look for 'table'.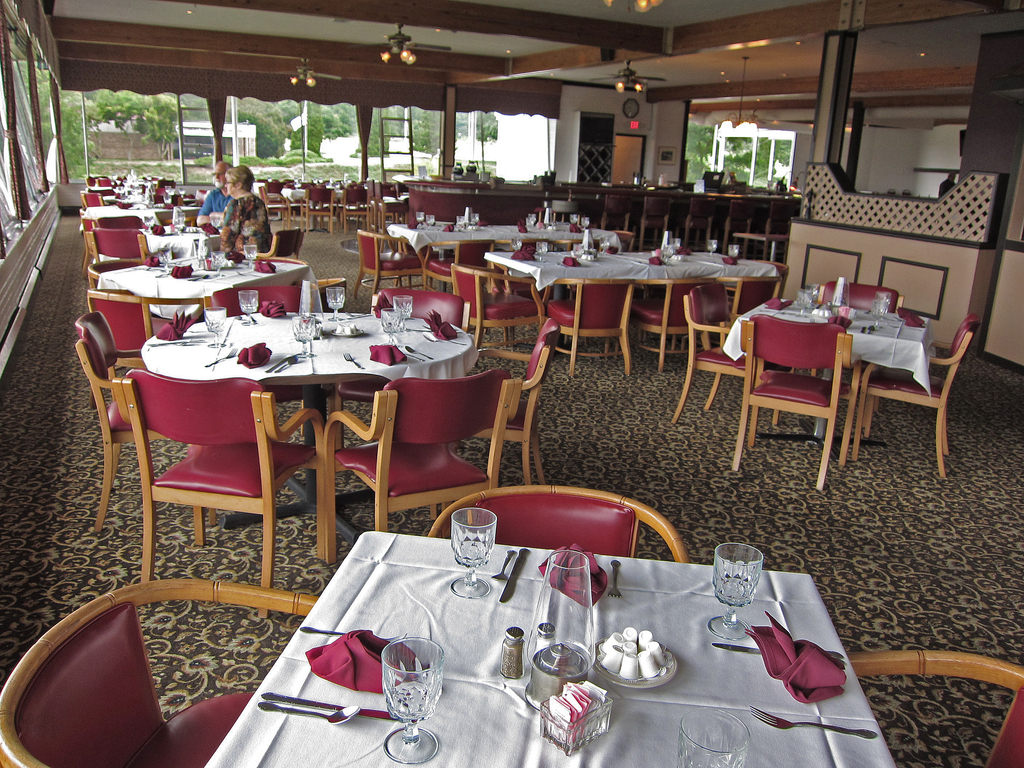
Found: {"x1": 724, "y1": 296, "x2": 932, "y2": 463}.
